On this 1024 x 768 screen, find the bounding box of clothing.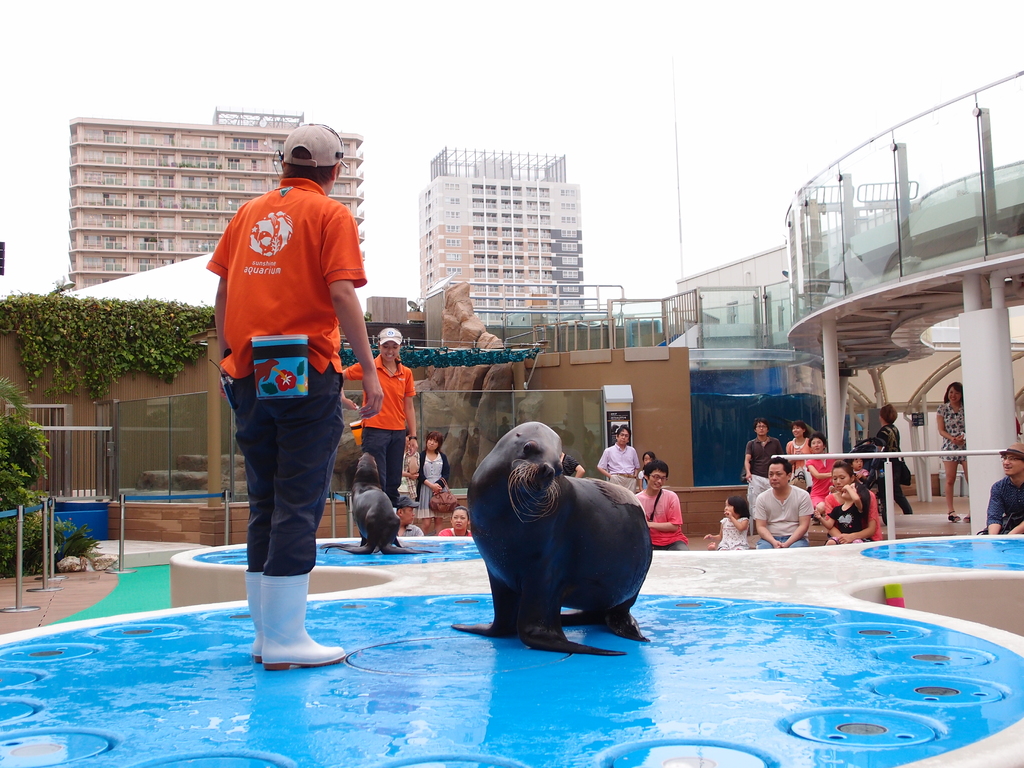
Bounding box: 635 484 688 556.
